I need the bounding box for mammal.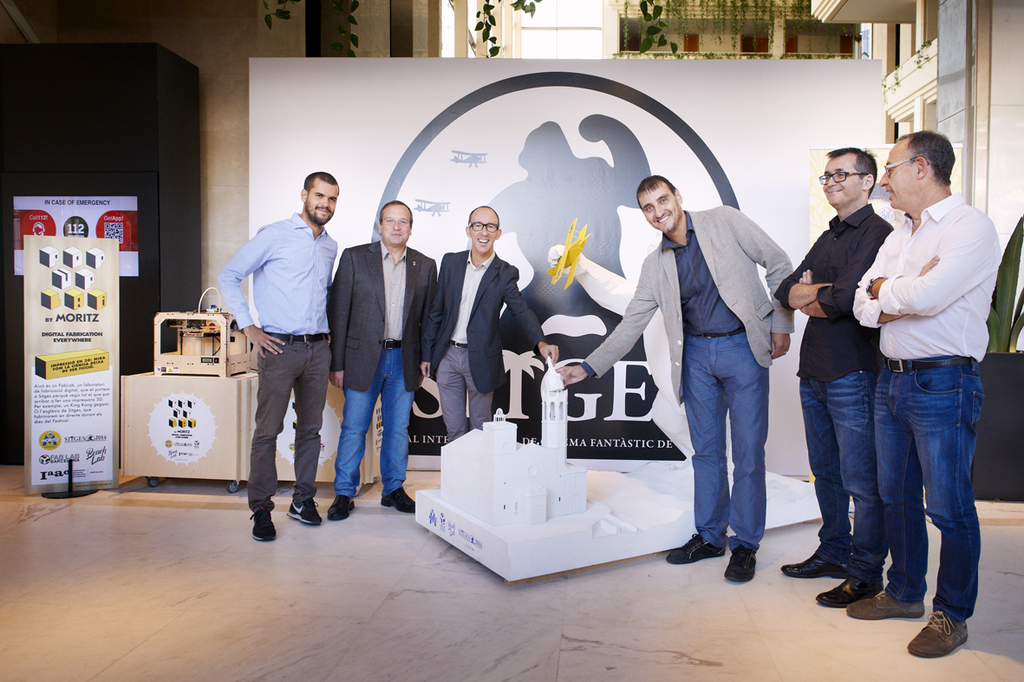
Here it is: 323, 198, 437, 519.
